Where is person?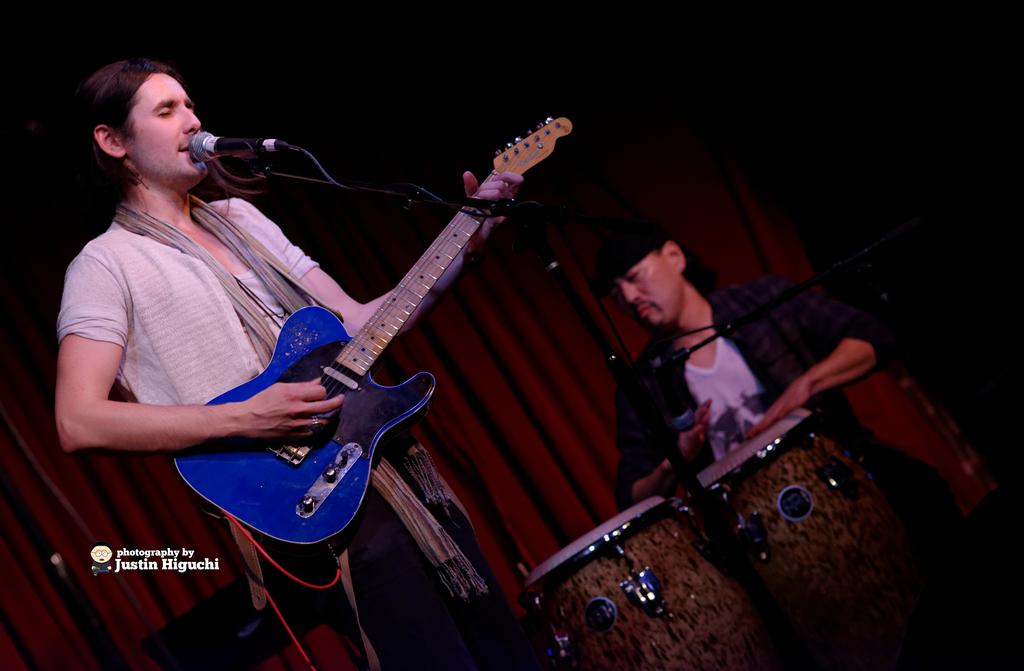
left=618, top=219, right=880, bottom=508.
